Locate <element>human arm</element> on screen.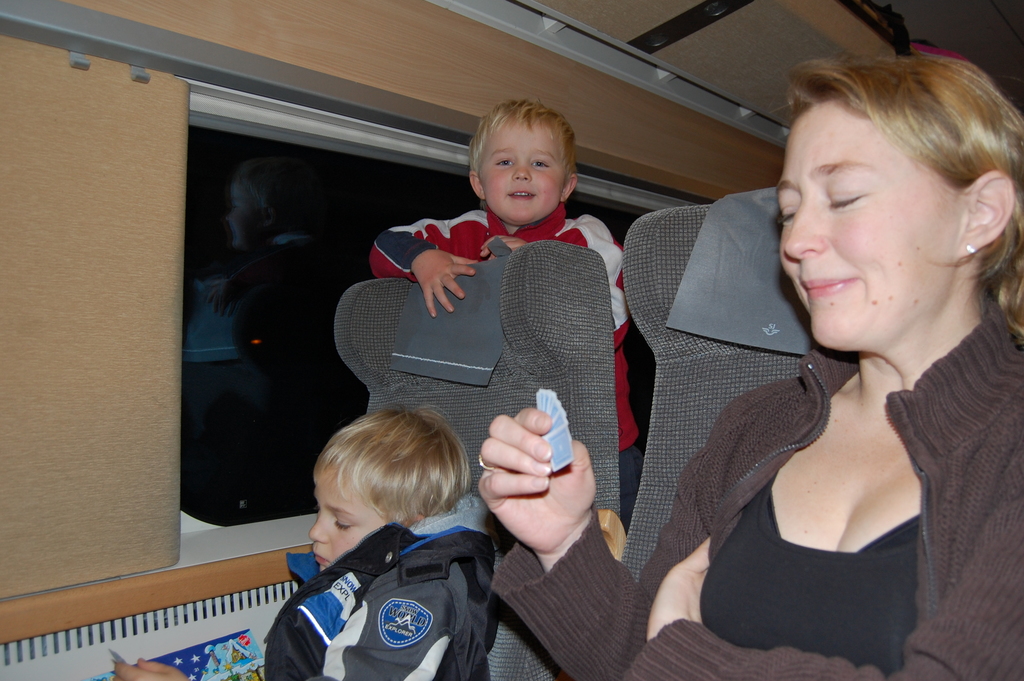
On screen at 474,217,615,318.
